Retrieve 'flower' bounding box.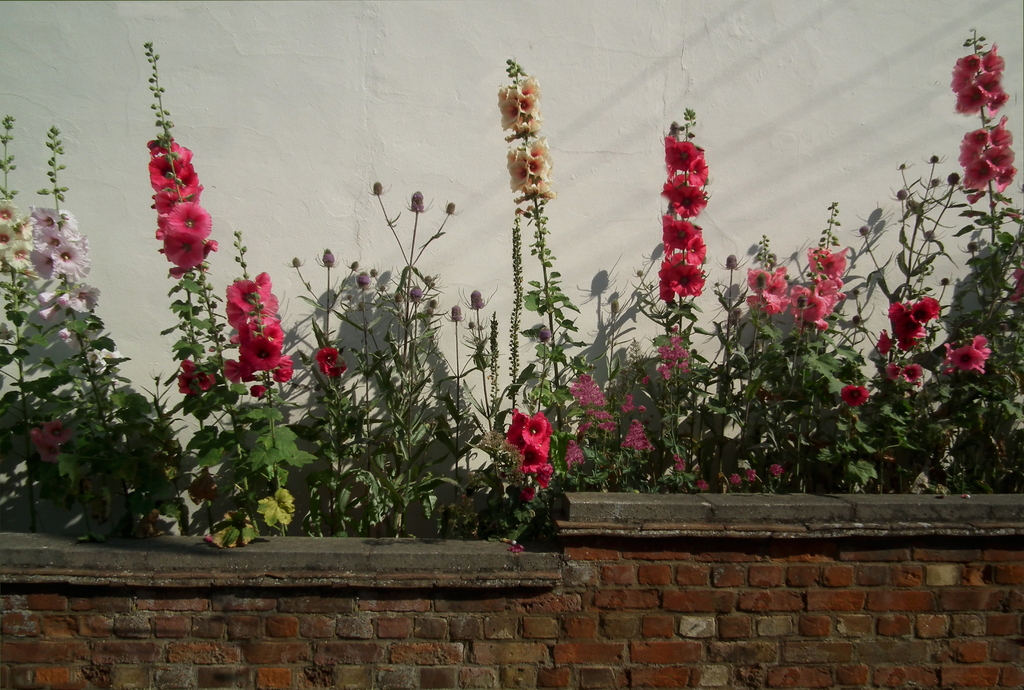
Bounding box: box=[312, 344, 354, 381].
